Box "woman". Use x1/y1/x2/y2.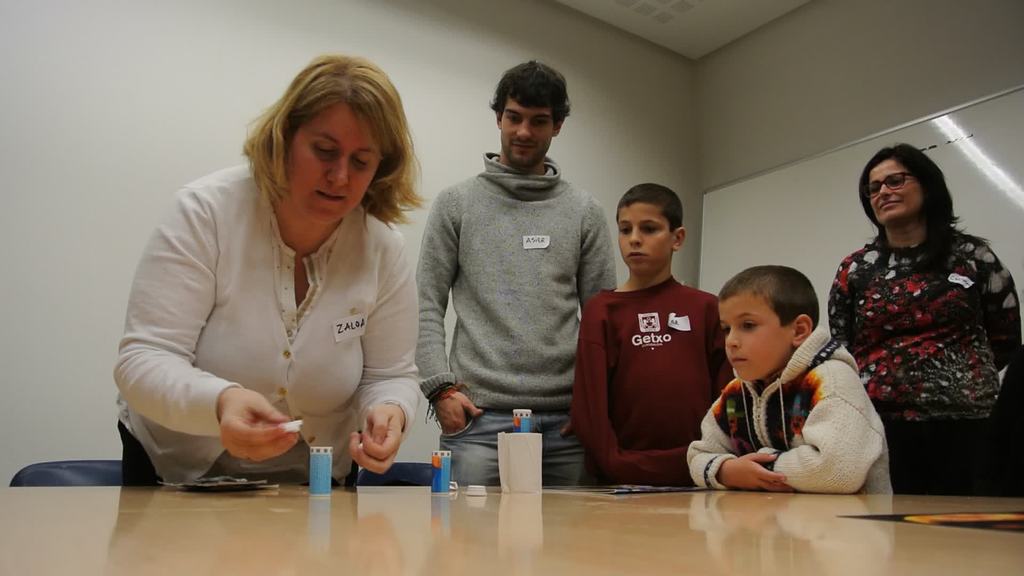
825/147/1023/493.
